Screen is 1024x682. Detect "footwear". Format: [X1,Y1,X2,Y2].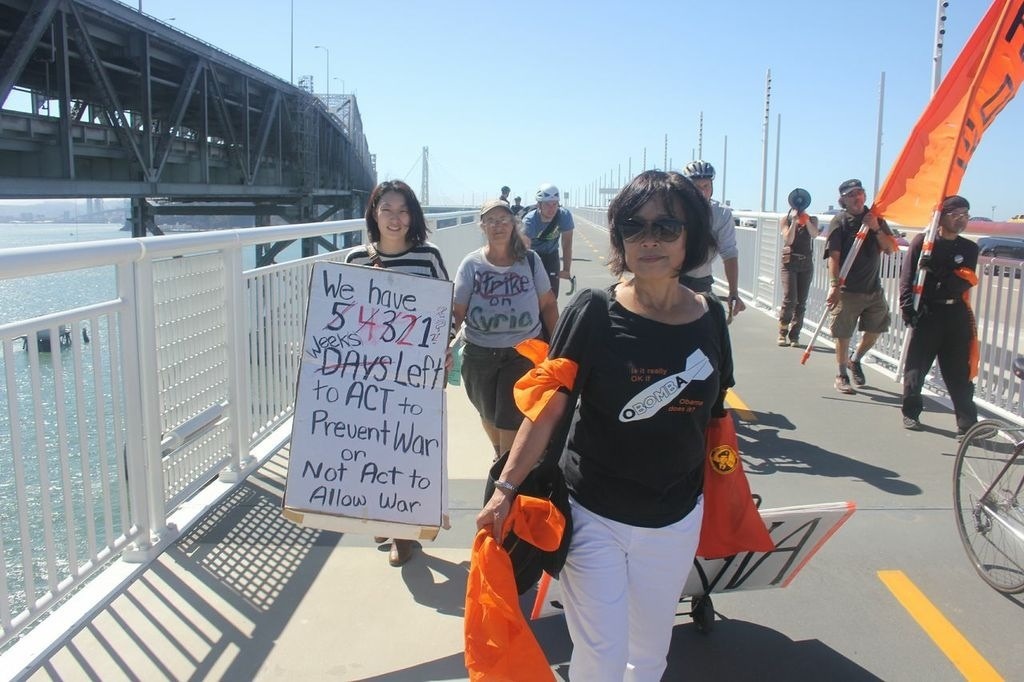
[785,325,803,340].
